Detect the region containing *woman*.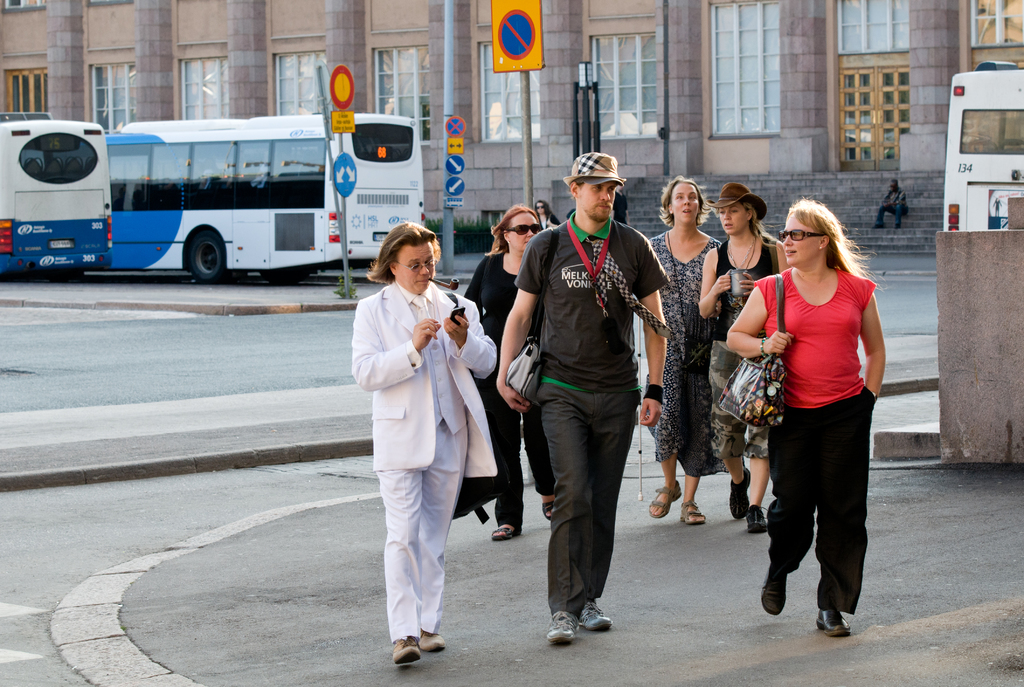
<bbox>464, 207, 557, 541</bbox>.
